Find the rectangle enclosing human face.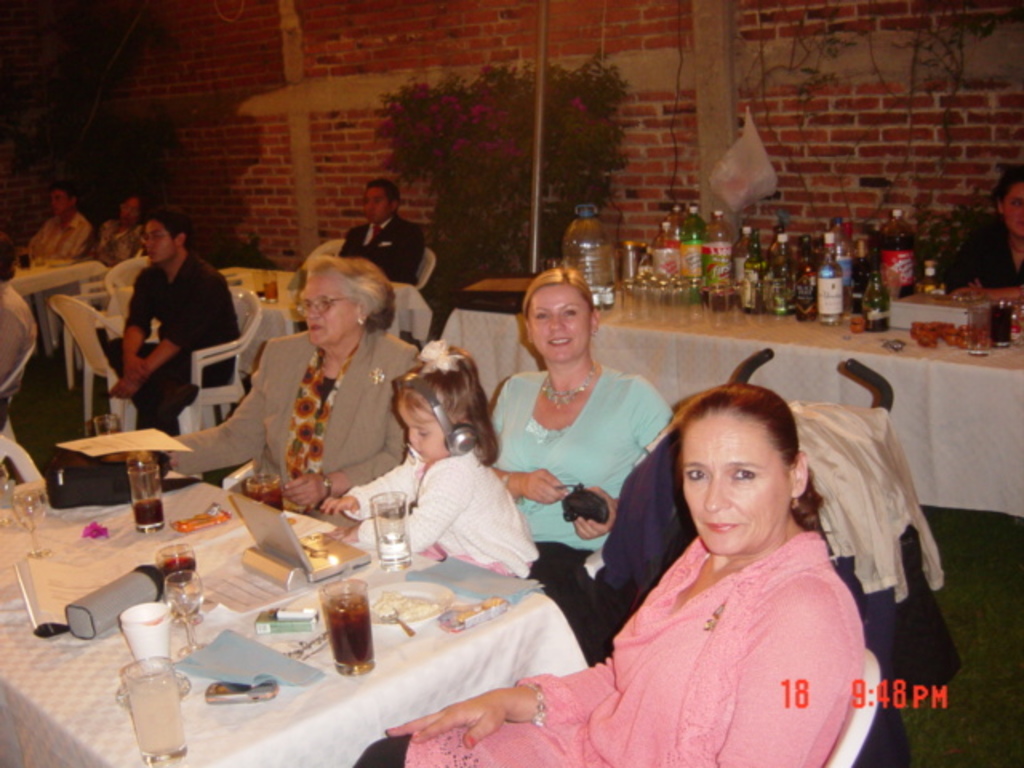
bbox=[674, 414, 789, 550].
